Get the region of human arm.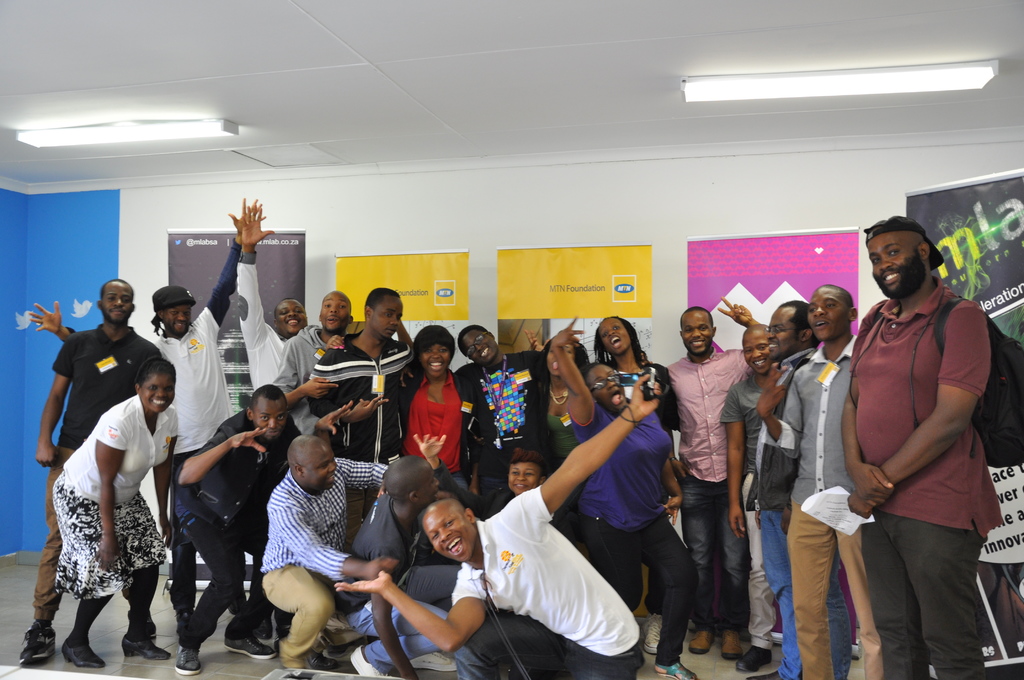
bbox(83, 406, 140, 578).
